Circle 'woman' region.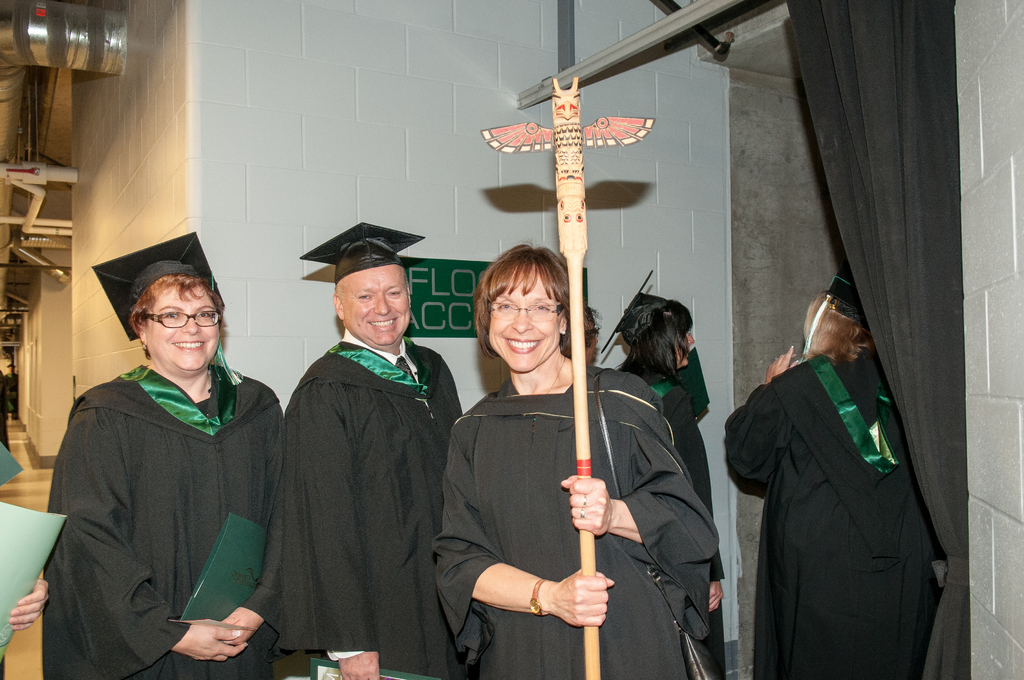
Region: rect(436, 239, 721, 679).
